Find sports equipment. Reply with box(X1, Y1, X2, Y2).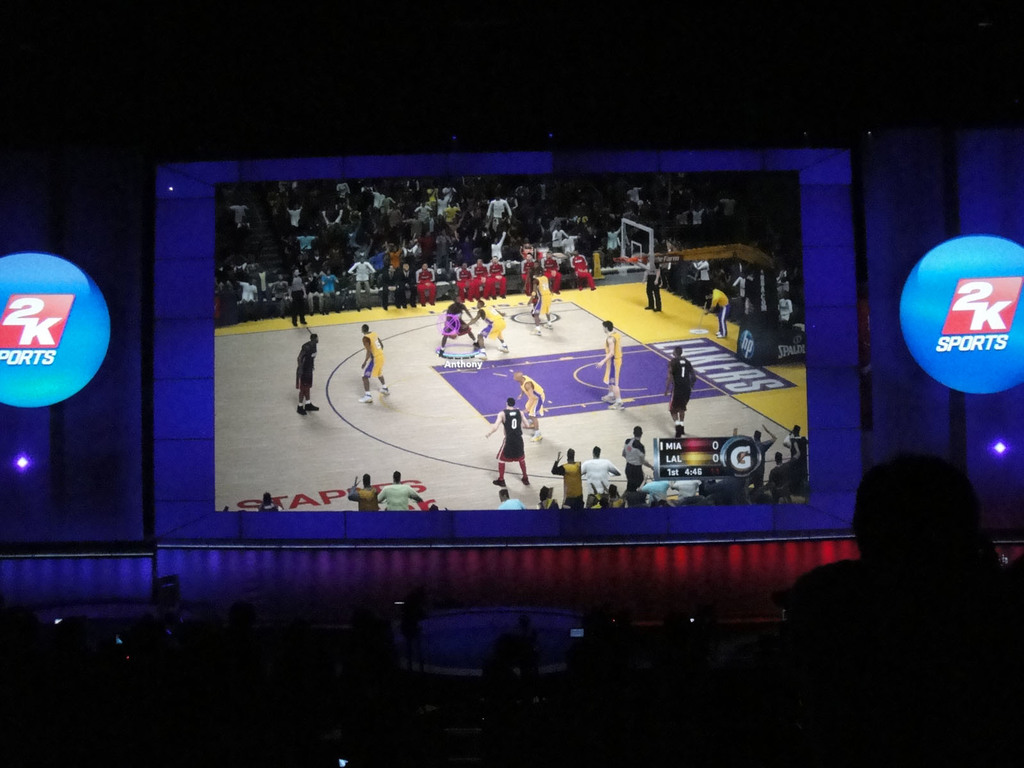
box(529, 326, 542, 337).
